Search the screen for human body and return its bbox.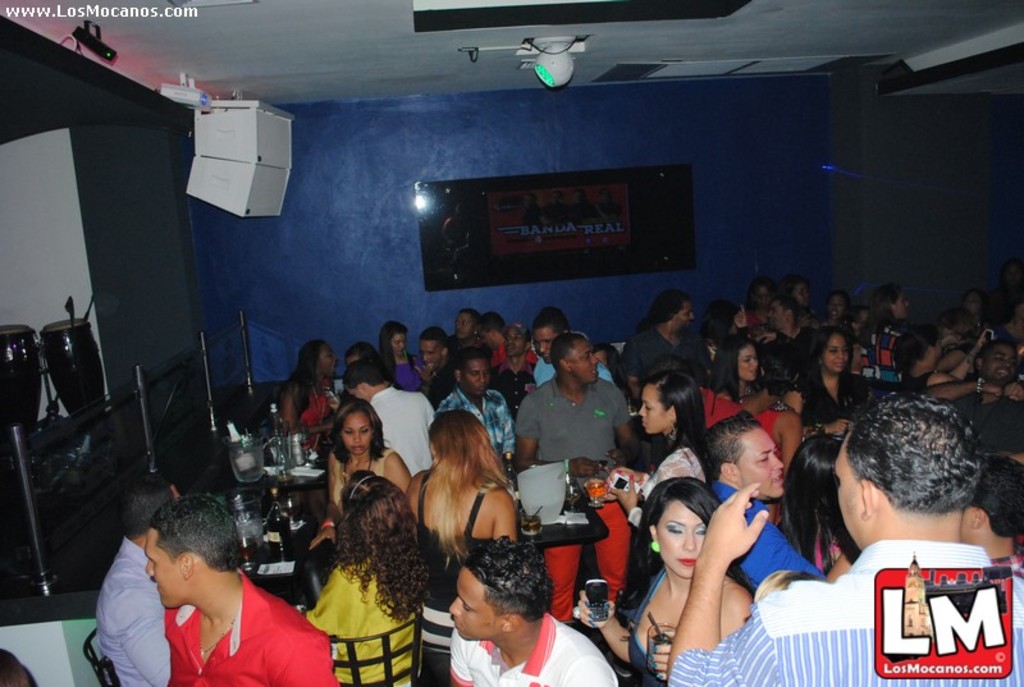
Found: x1=613 y1=302 x2=703 y2=398.
